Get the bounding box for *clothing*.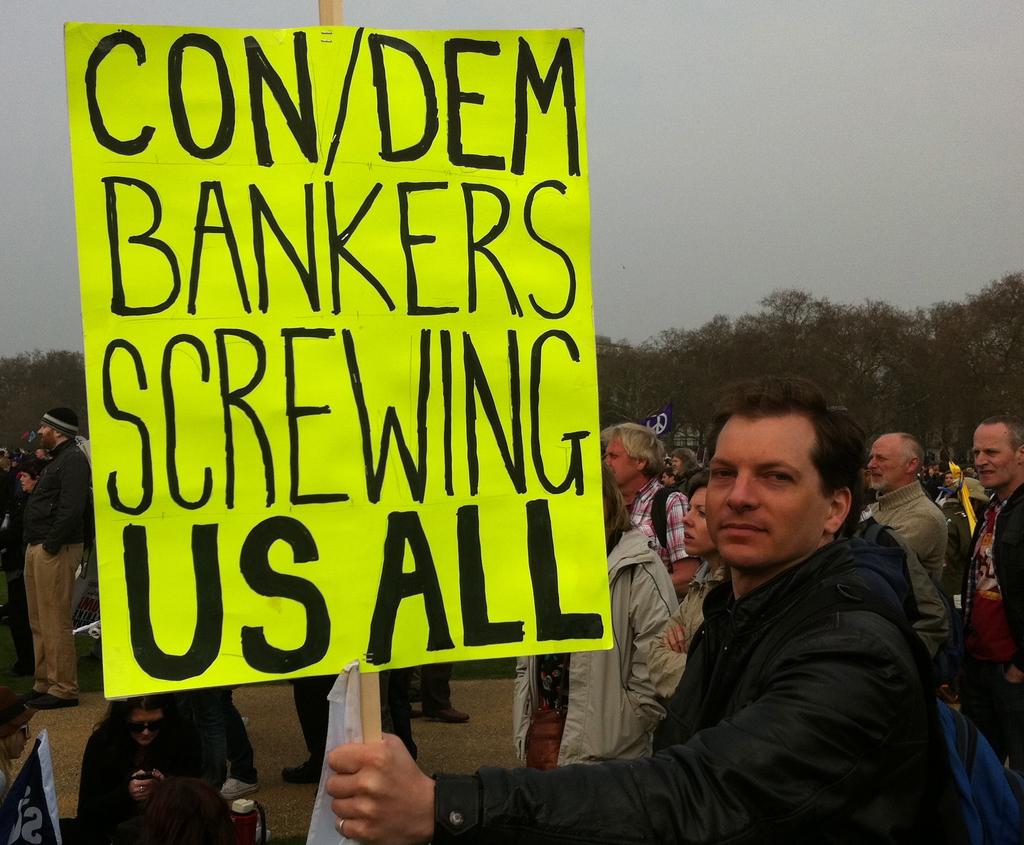
861/479/957/585.
